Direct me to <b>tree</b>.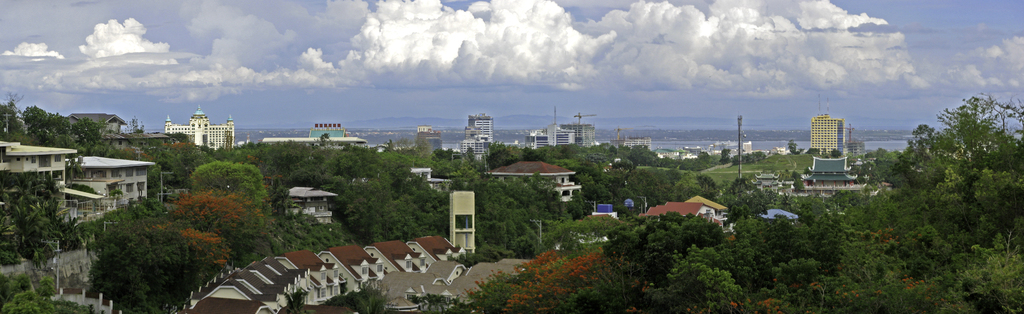
Direction: bbox(333, 183, 426, 249).
